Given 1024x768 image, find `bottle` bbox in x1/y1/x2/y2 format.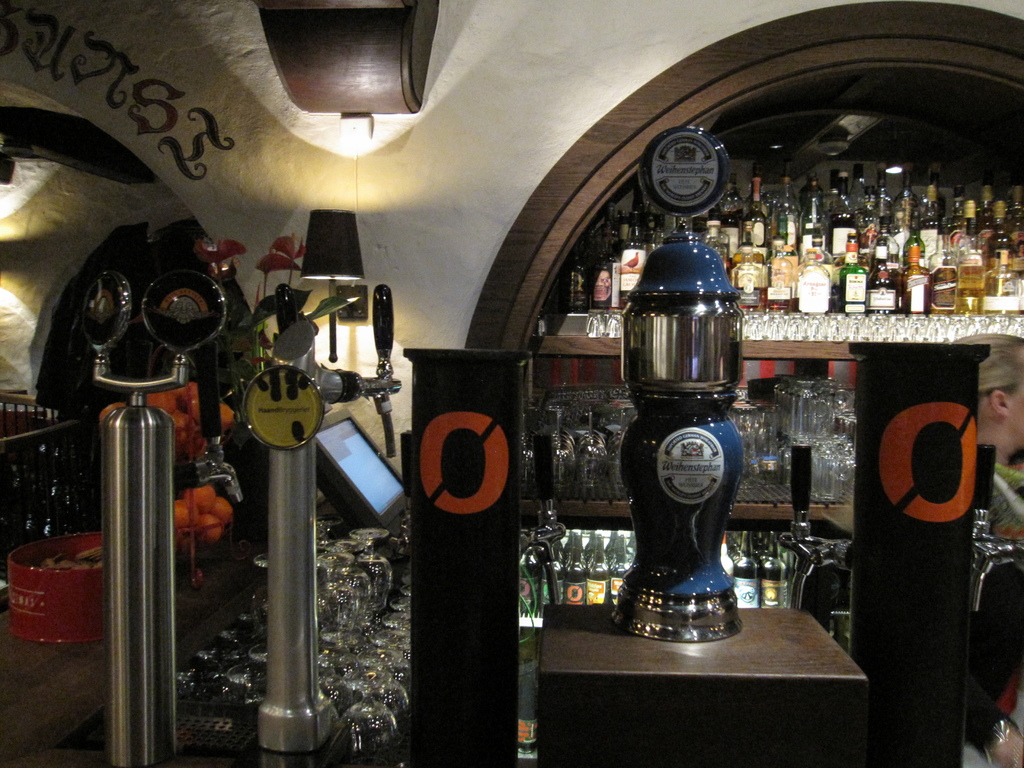
559/527/592/605.
